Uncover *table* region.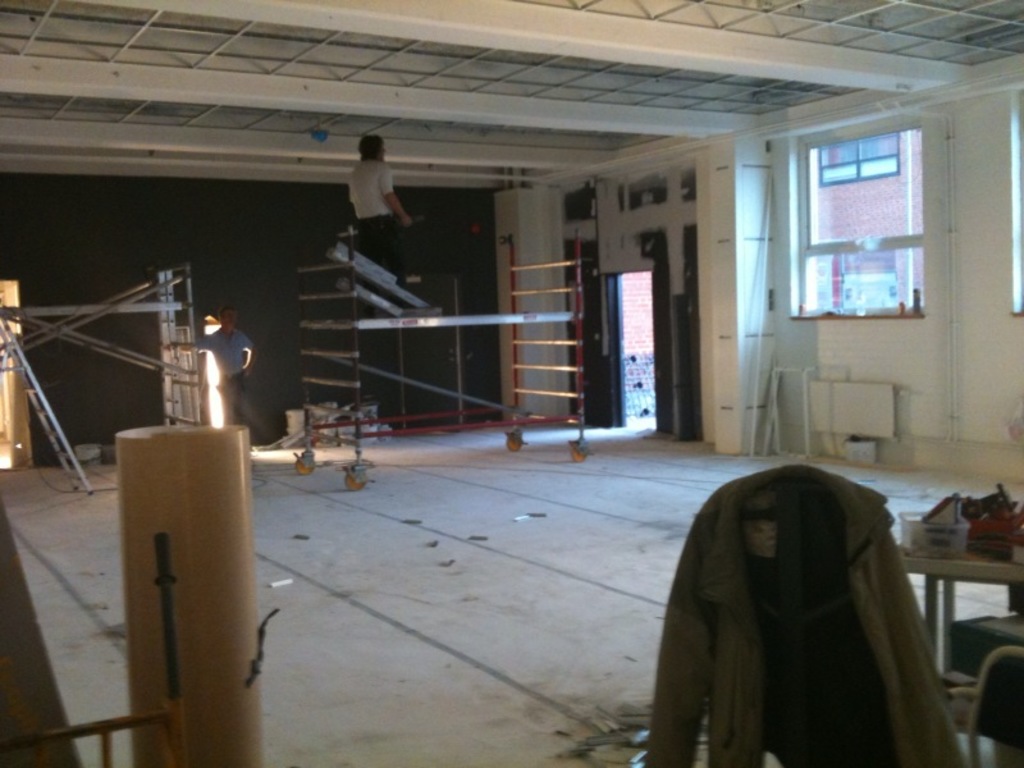
Uncovered: 861 461 1023 737.
